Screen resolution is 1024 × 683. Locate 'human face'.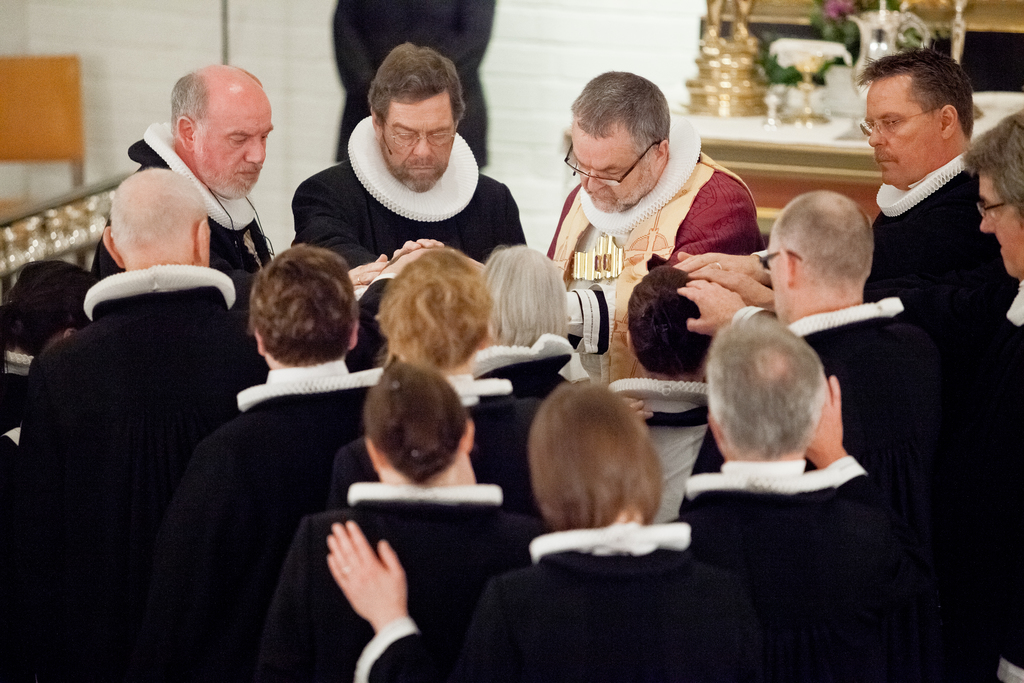
locate(866, 78, 939, 188).
